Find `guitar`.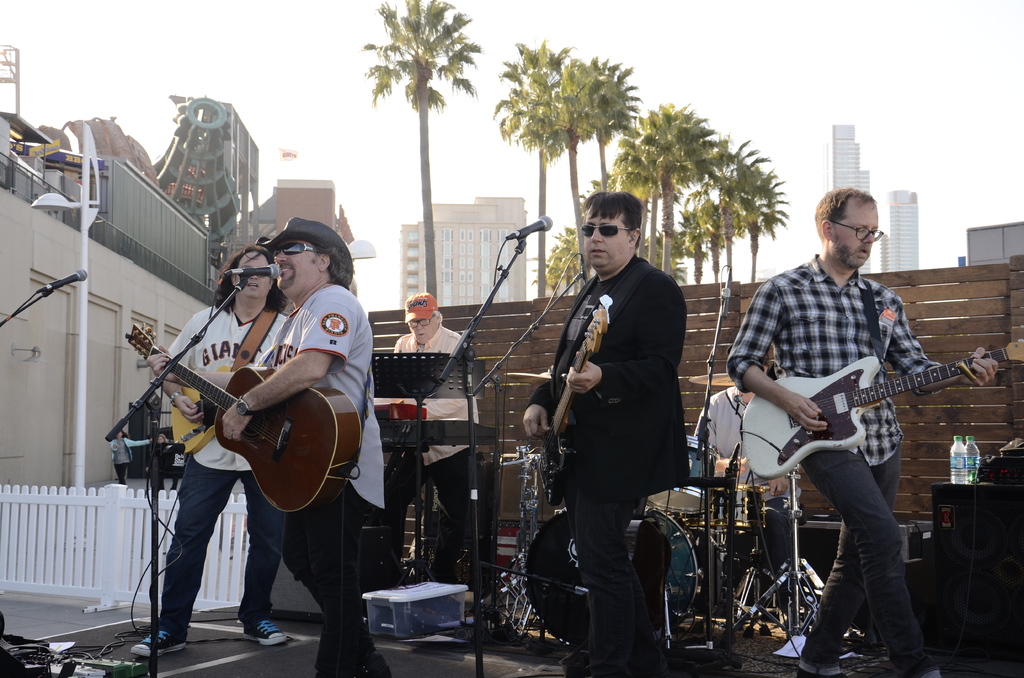
x1=125 y1=313 x2=361 y2=507.
